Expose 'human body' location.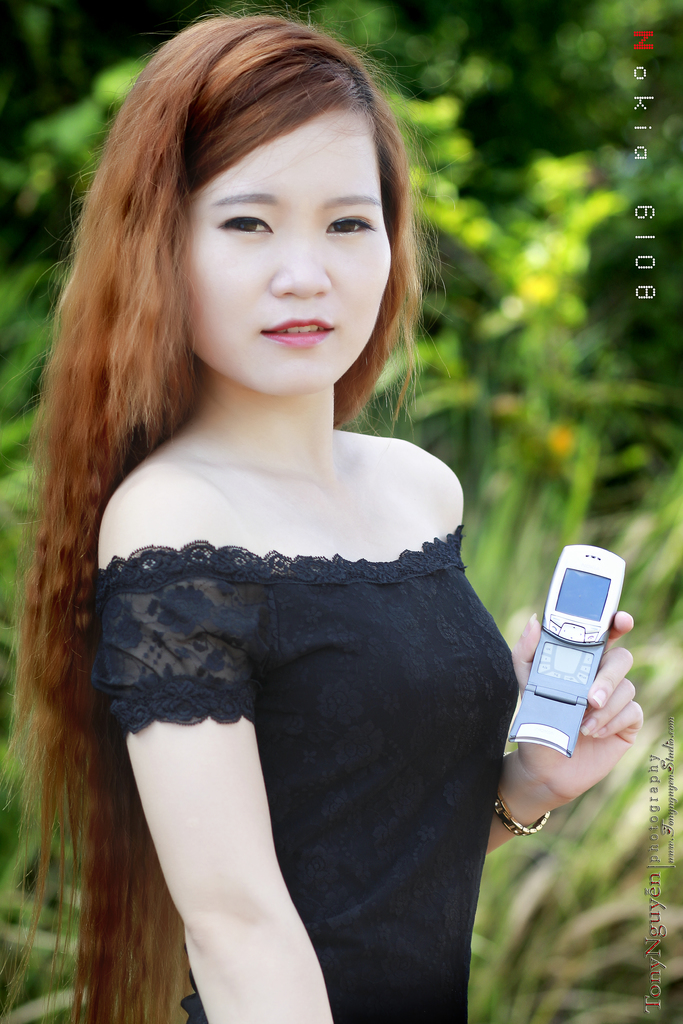
Exposed at 0/54/573/1023.
